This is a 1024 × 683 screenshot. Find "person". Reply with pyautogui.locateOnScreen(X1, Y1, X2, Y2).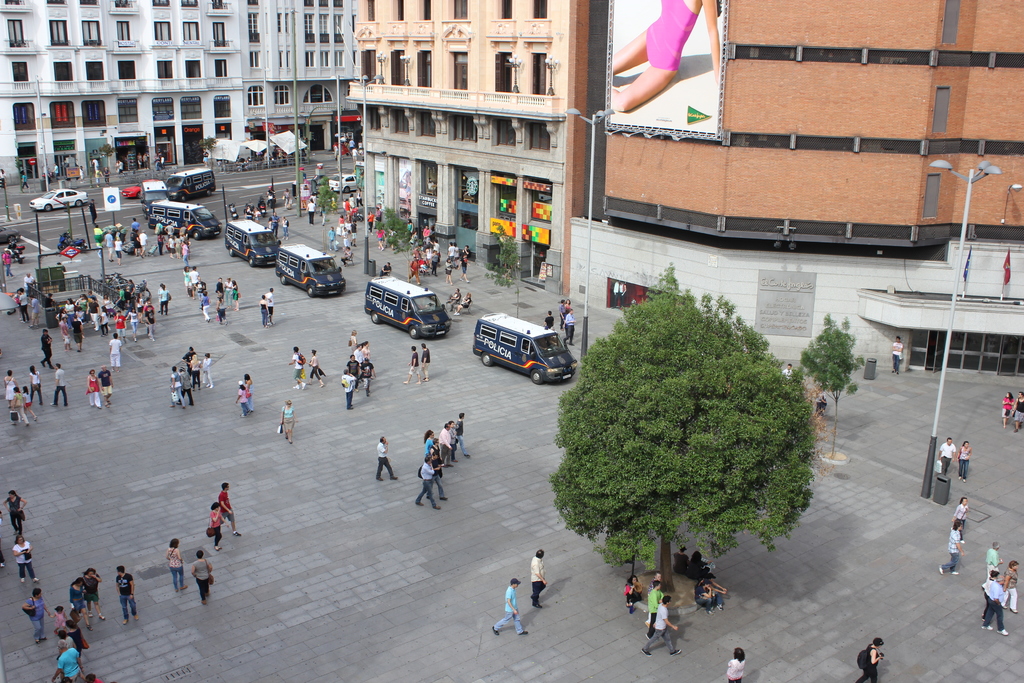
pyautogui.locateOnScreen(376, 438, 400, 484).
